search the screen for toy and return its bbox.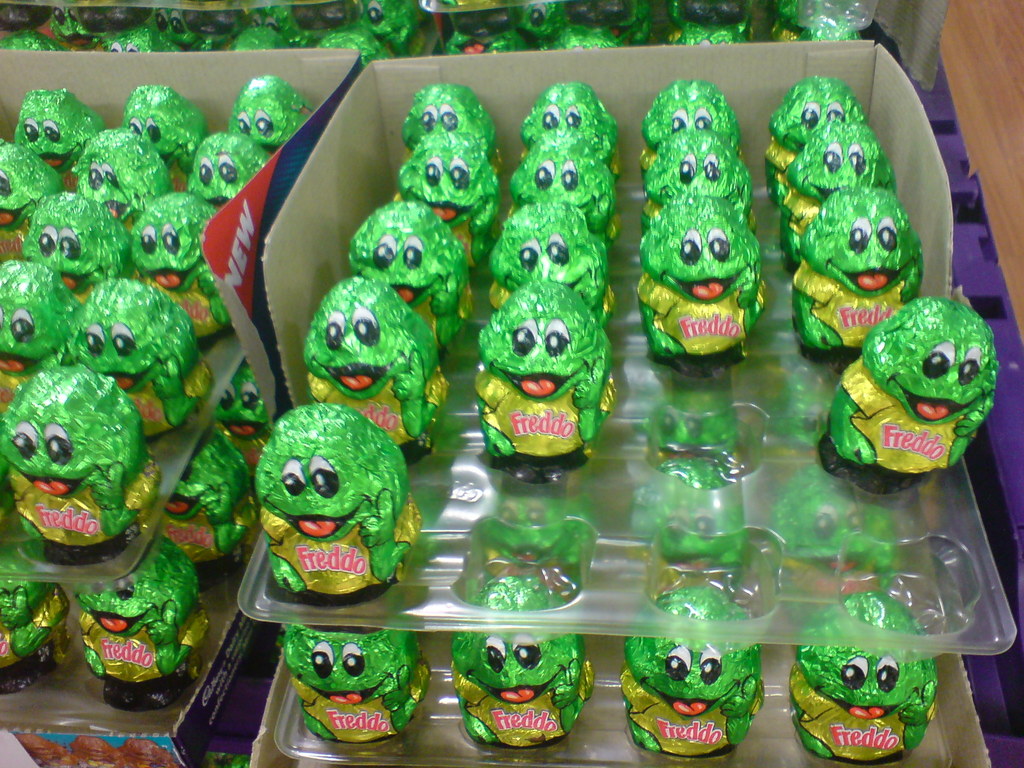
Found: <region>361, 0, 452, 60</region>.
